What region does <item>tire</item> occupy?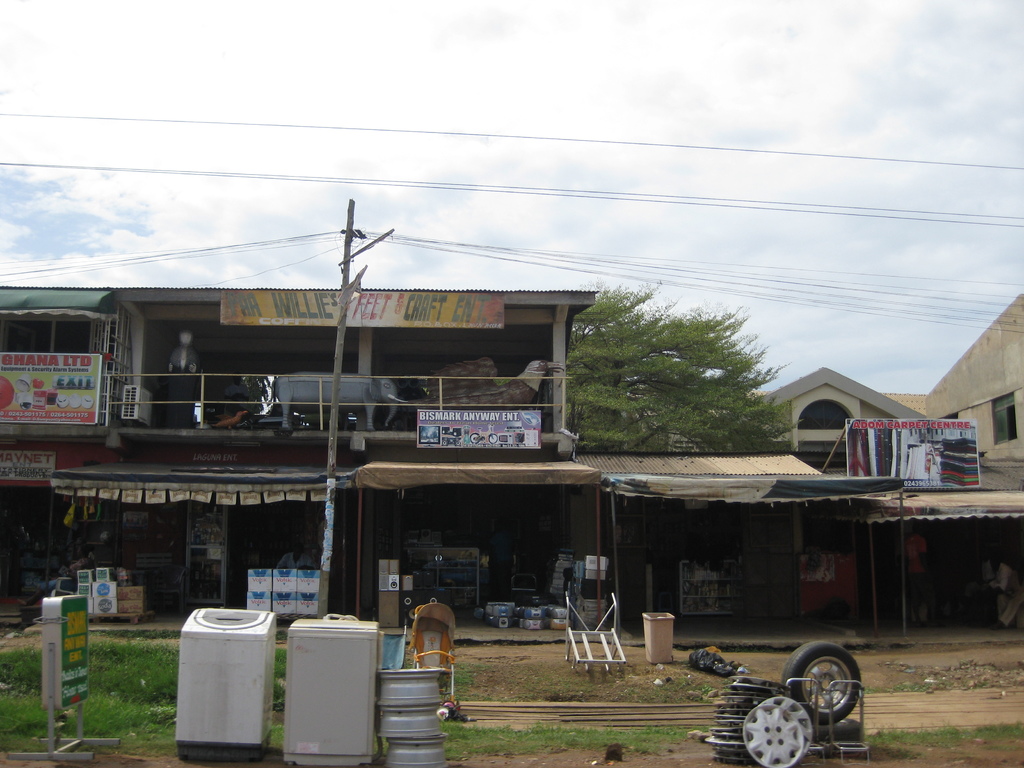
BBox(442, 438, 448, 445).
